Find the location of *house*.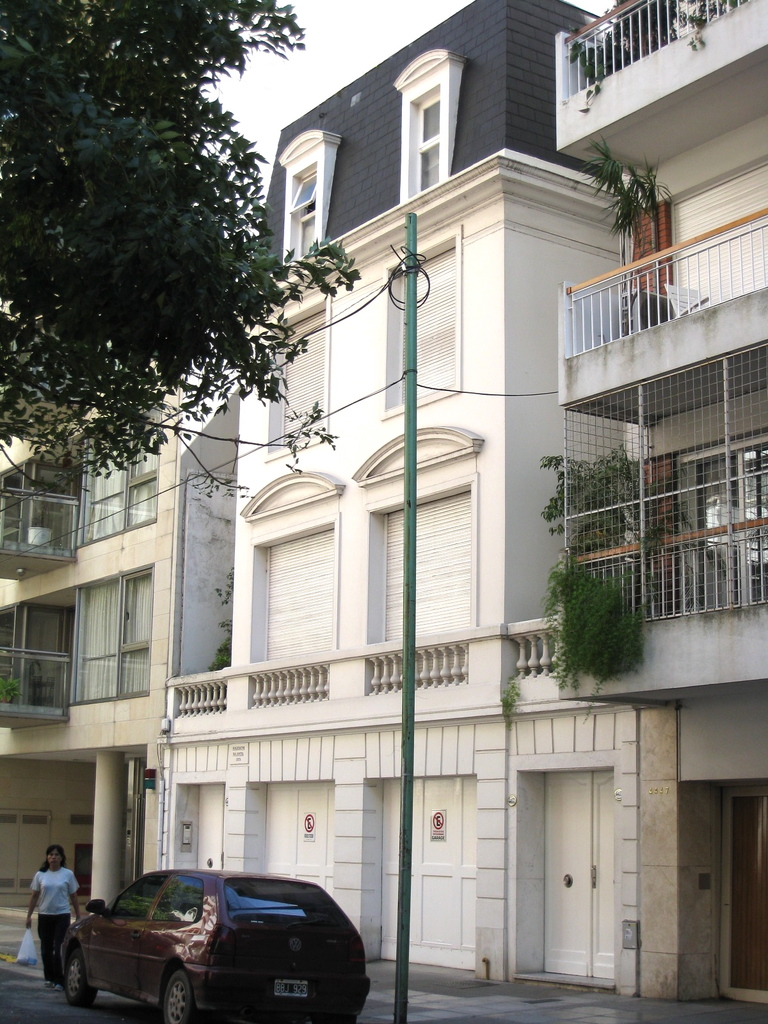
Location: box(551, 0, 767, 986).
